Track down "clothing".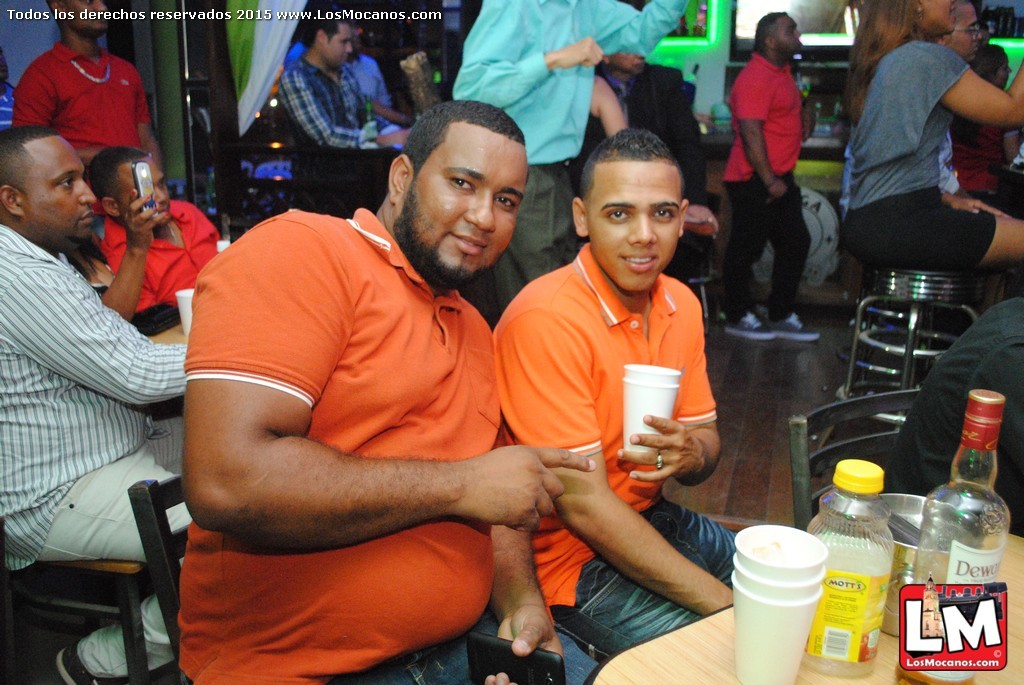
Tracked to <bbox>282, 55, 397, 208</bbox>.
